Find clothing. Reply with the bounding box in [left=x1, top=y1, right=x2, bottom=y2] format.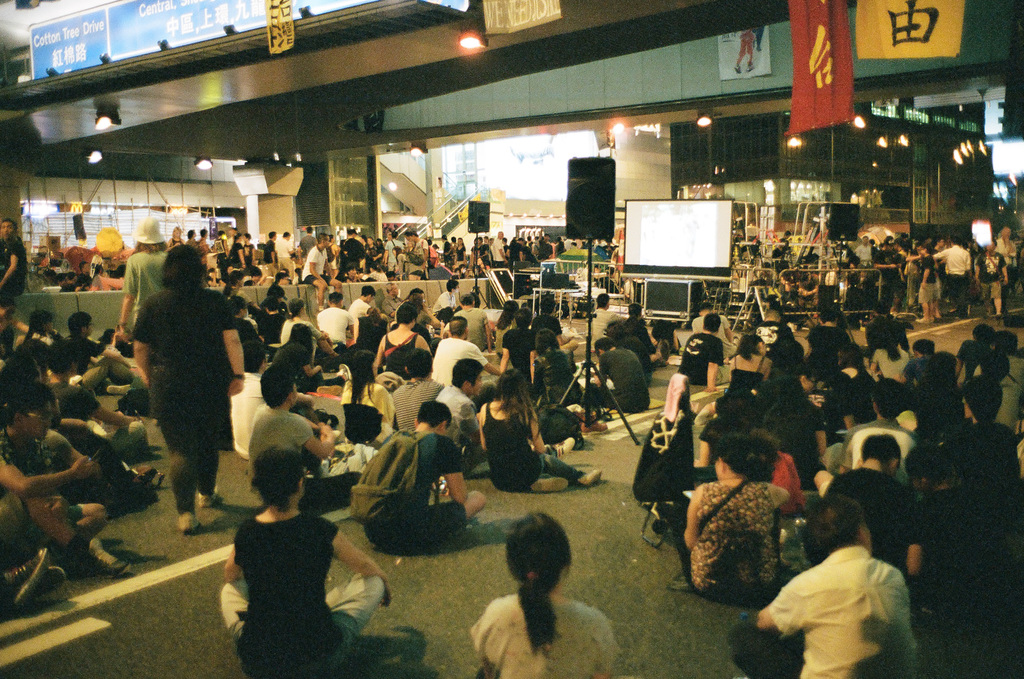
[left=128, top=286, right=243, bottom=510].
